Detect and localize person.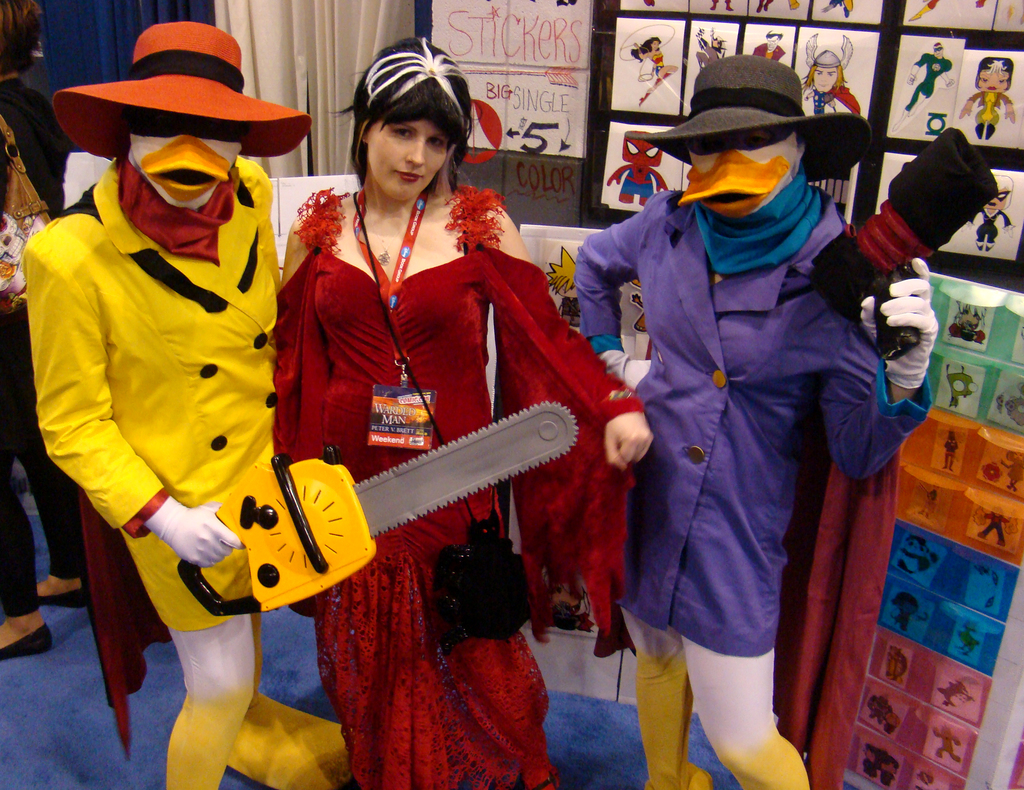
Localized at region(568, 49, 940, 789).
